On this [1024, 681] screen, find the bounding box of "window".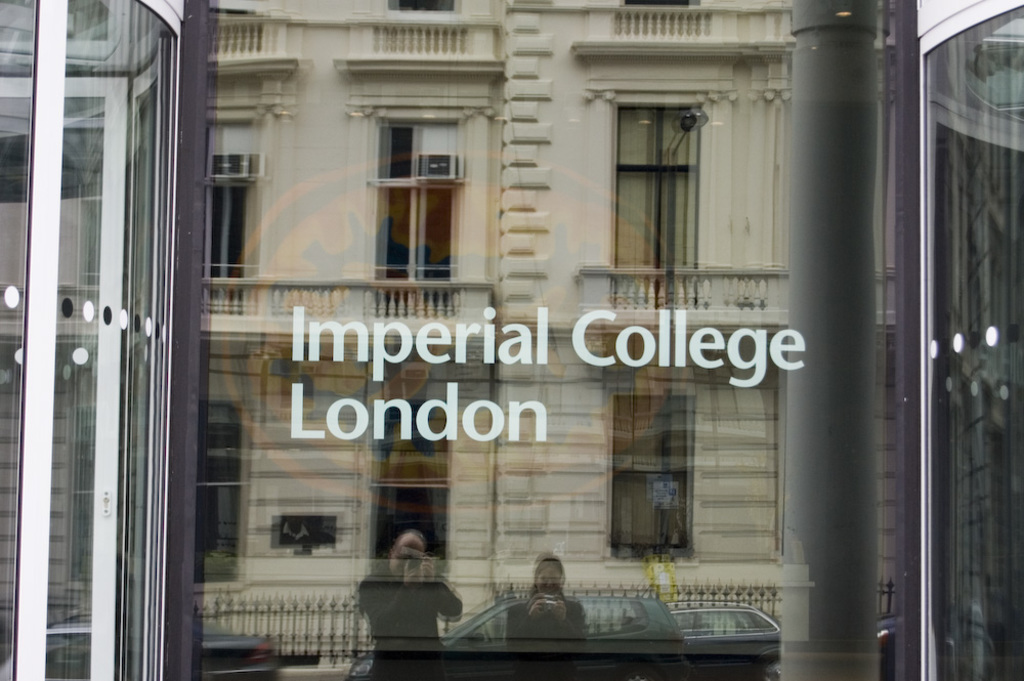
Bounding box: (369, 110, 451, 312).
